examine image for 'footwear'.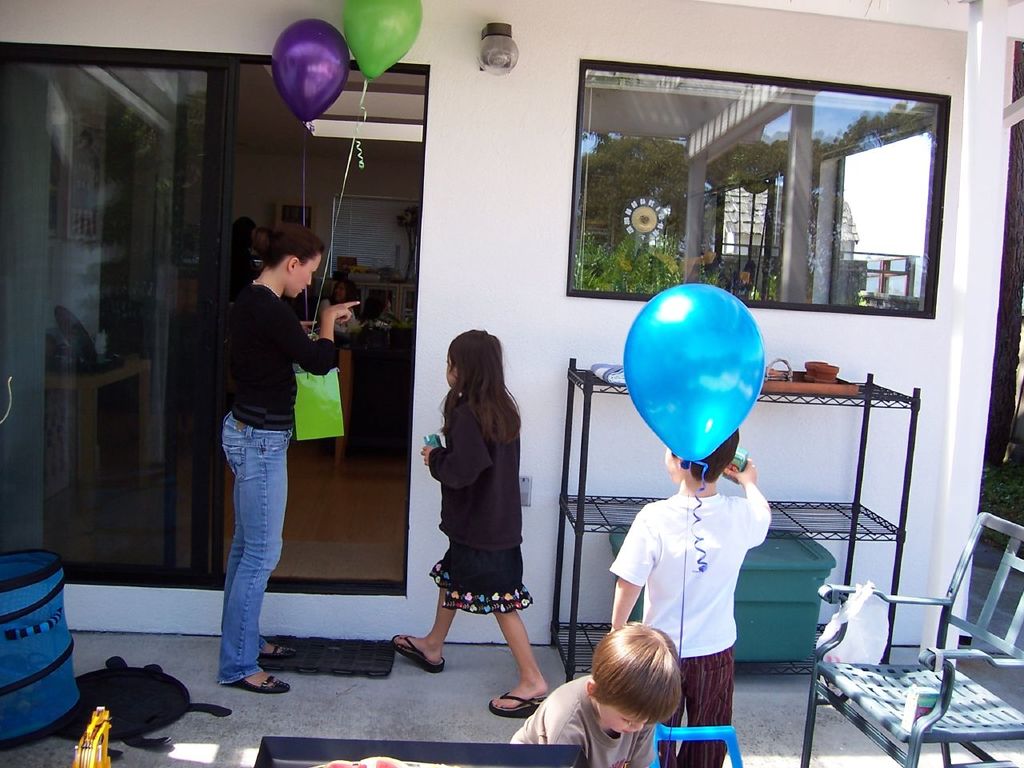
Examination result: 487/690/546/721.
